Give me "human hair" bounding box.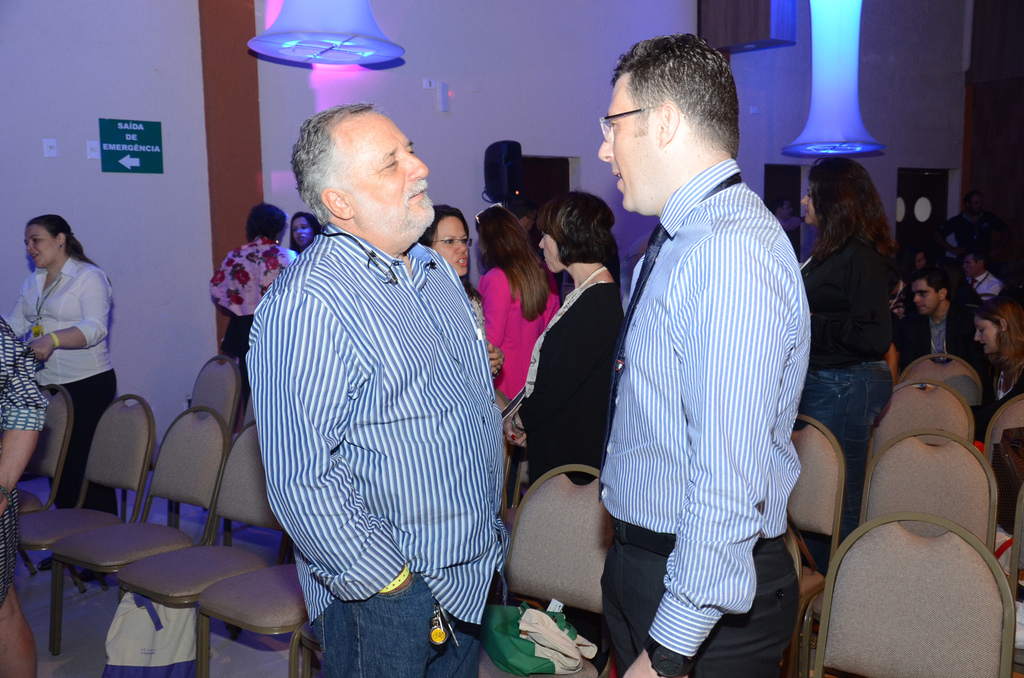
box=[475, 204, 551, 323].
